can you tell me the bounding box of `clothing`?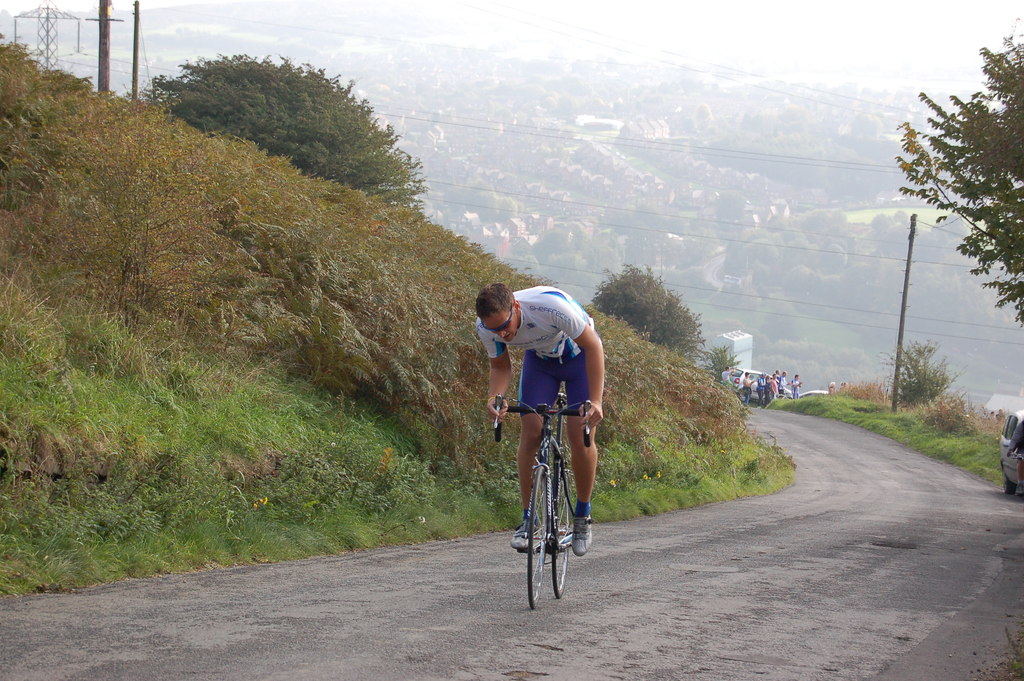
<box>769,379,779,398</box>.
